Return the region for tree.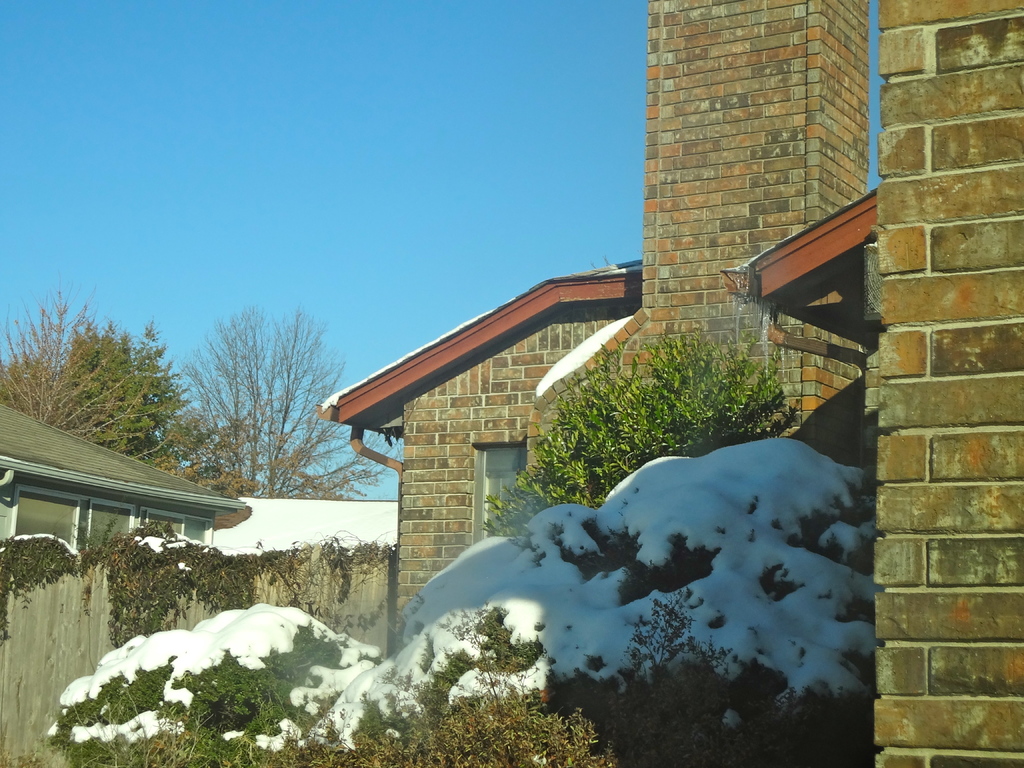
bbox=(477, 340, 799, 534).
